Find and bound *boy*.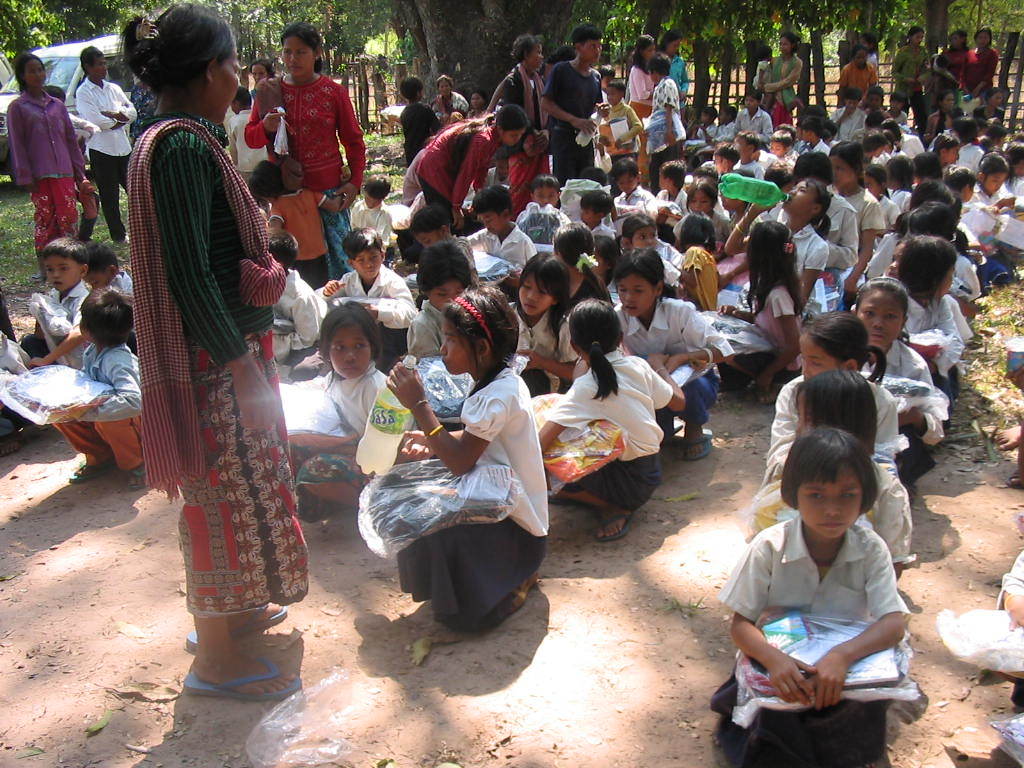
Bound: [712,141,738,171].
